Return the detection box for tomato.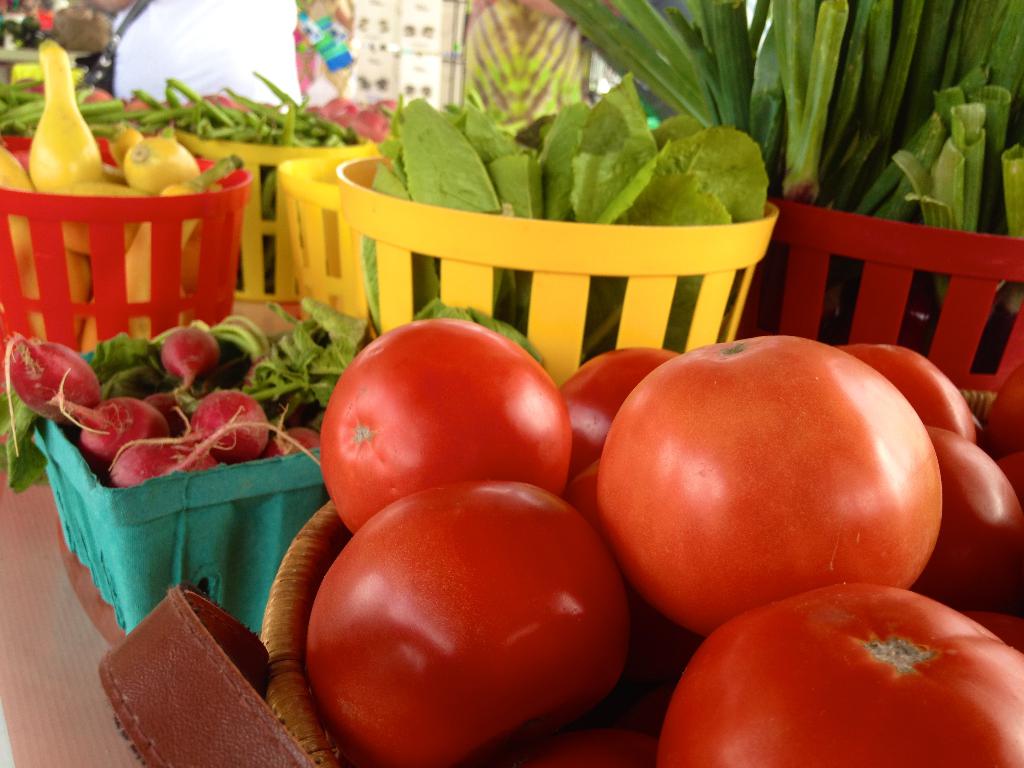
984/365/1023/450.
